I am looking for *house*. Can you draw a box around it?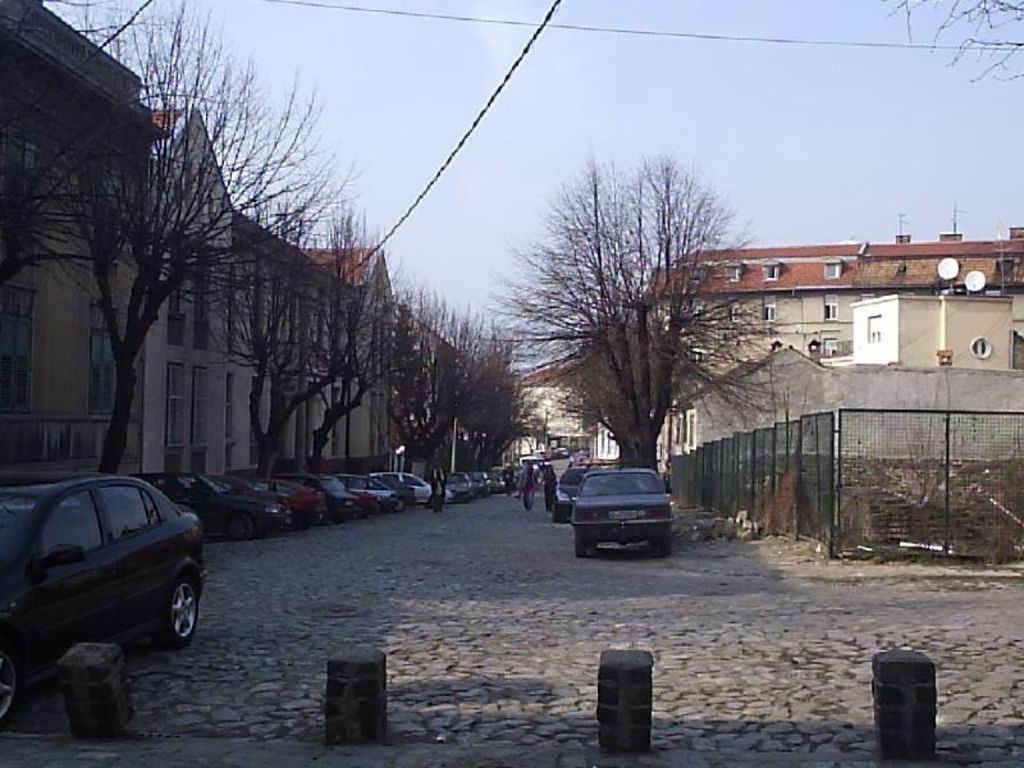
Sure, the bounding box is (626, 223, 1023, 474).
